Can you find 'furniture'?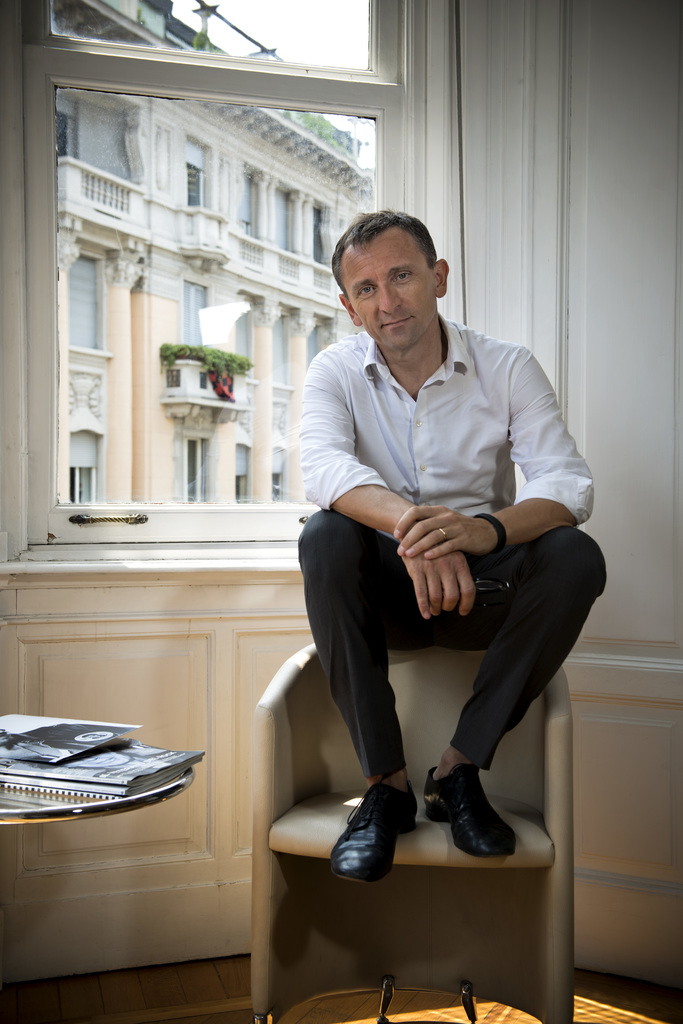
Yes, bounding box: (250, 640, 579, 1023).
